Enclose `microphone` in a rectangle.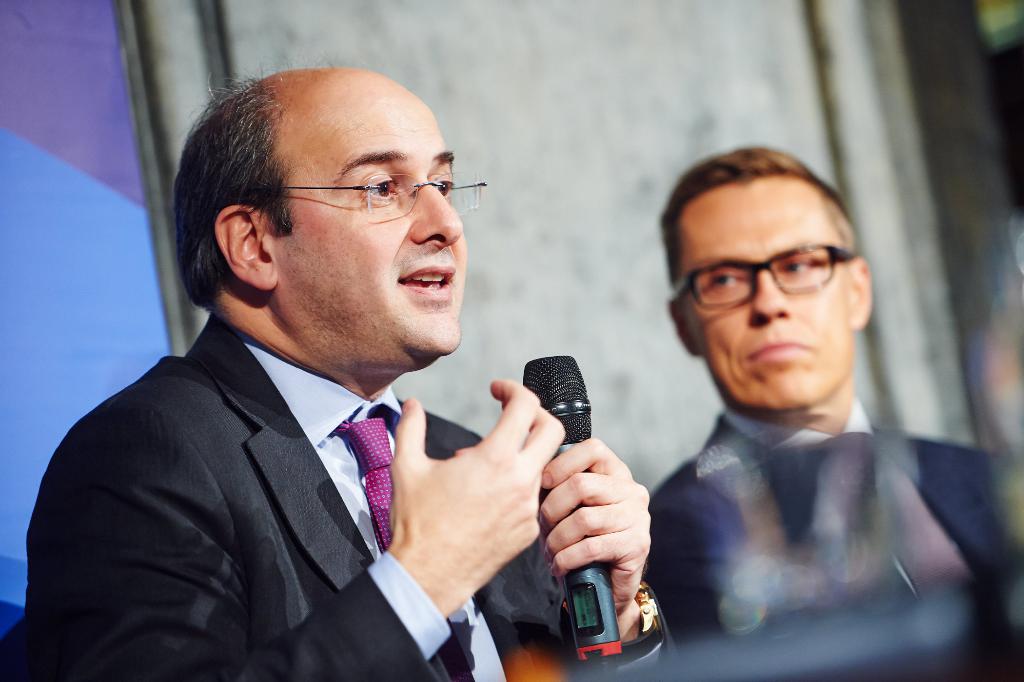
rect(523, 353, 625, 663).
